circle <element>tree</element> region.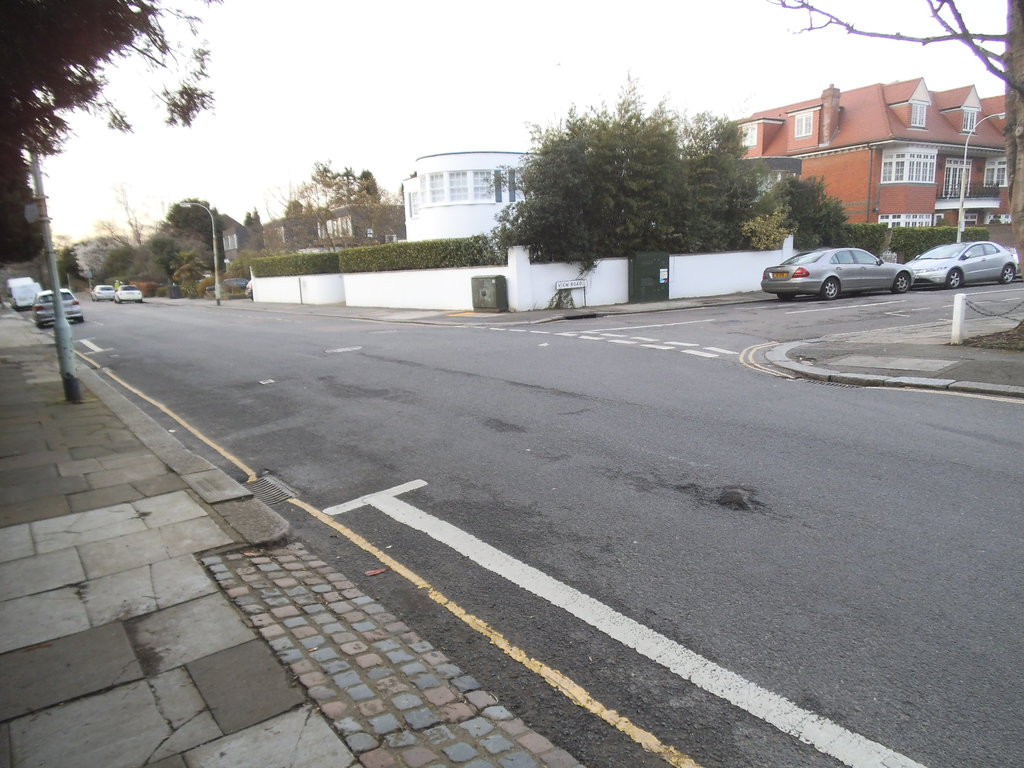
Region: <box>1,0,226,278</box>.
